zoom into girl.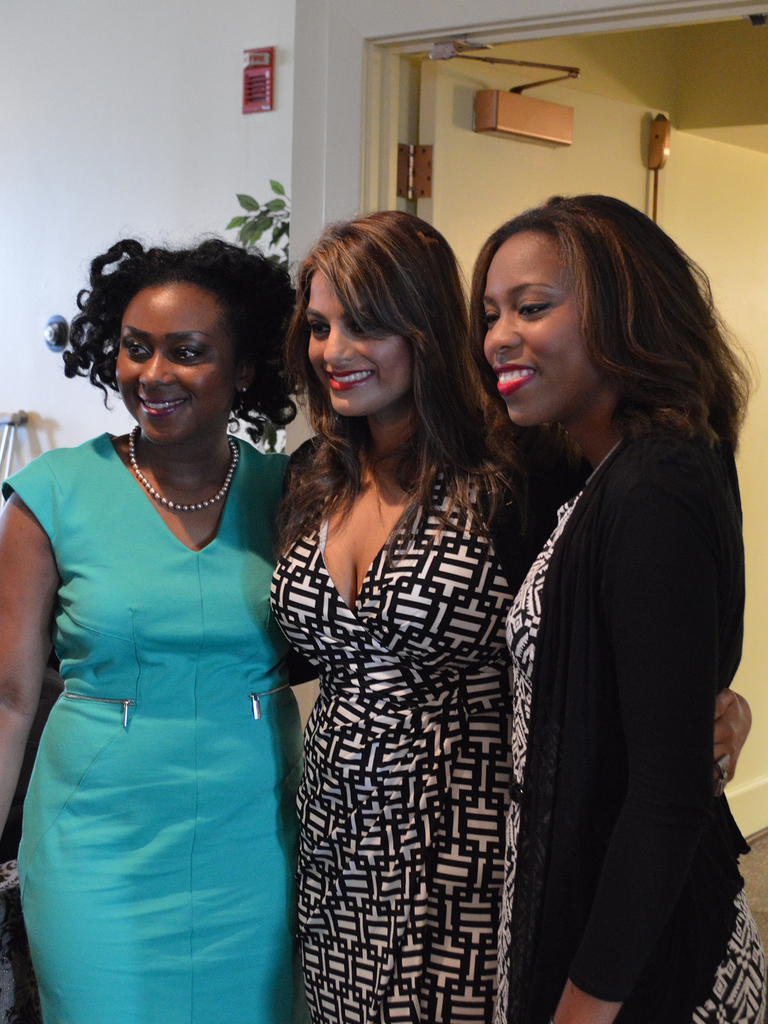
Zoom target: box=[487, 189, 763, 1023].
